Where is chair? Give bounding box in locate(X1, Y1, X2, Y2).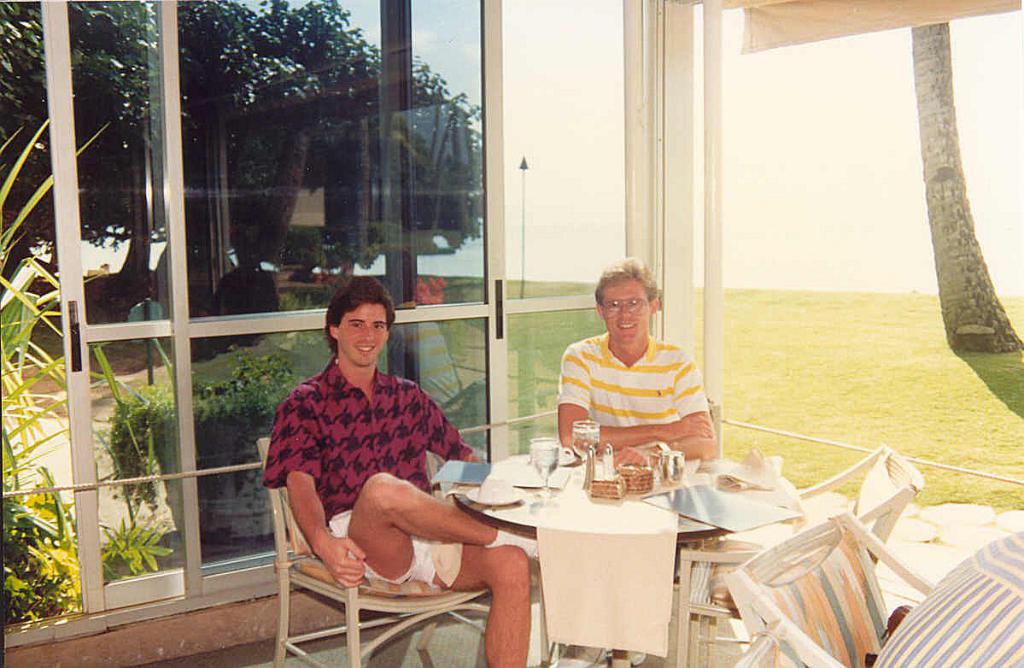
locate(275, 454, 493, 661).
